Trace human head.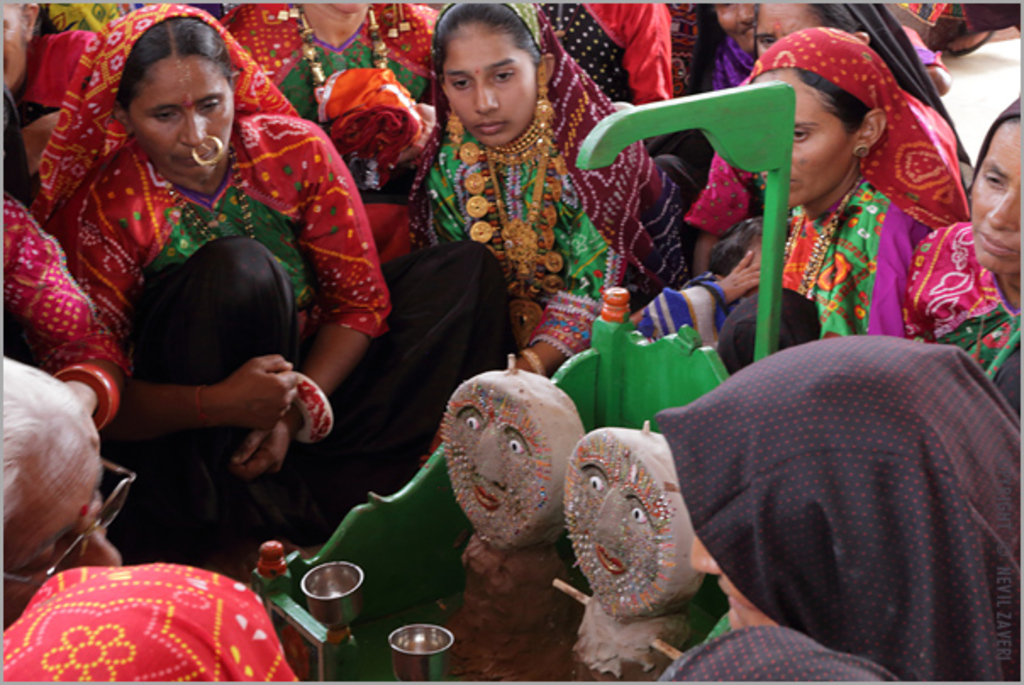
Traced to BBox(424, 0, 559, 149).
